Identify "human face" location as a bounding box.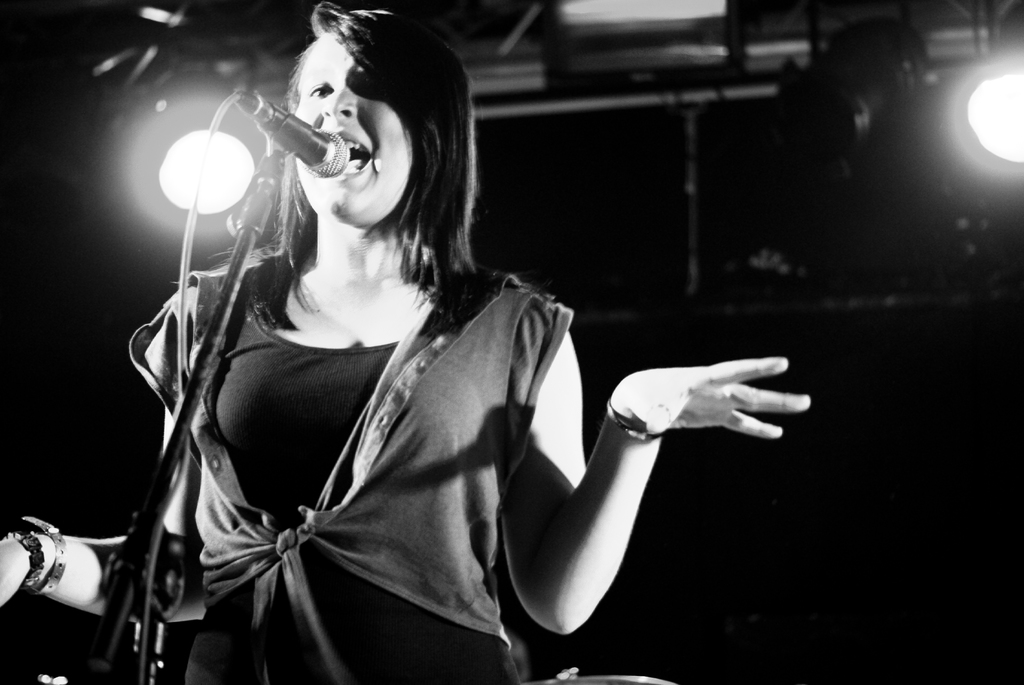
{"left": 292, "top": 13, "right": 414, "bottom": 227}.
